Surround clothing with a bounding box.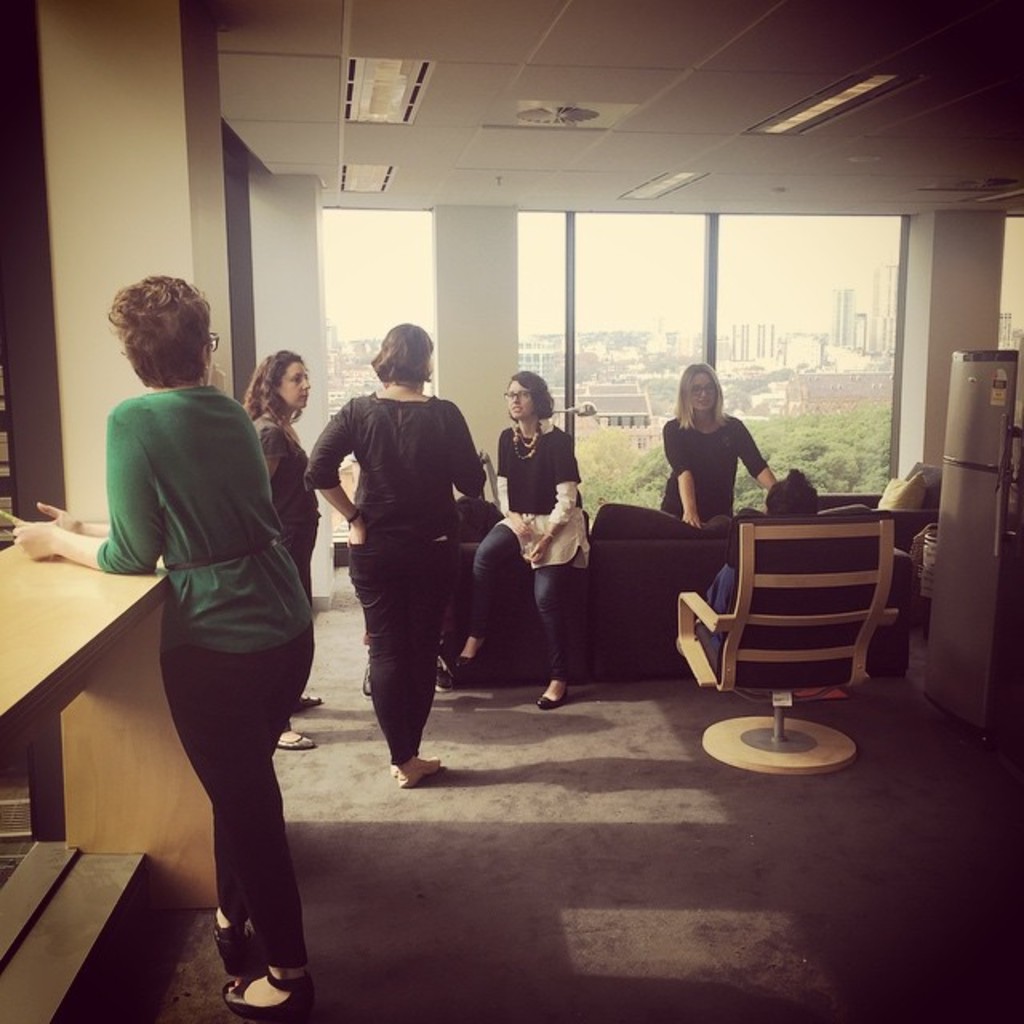
rect(315, 314, 490, 773).
